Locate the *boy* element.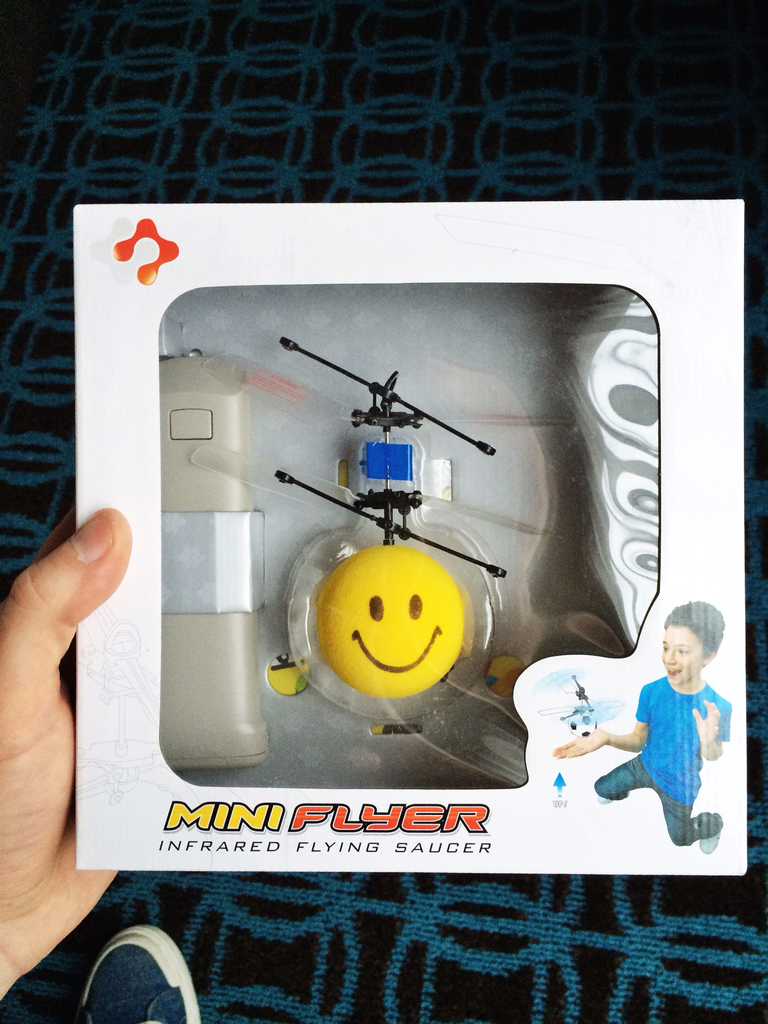
Element bbox: rect(586, 601, 746, 849).
